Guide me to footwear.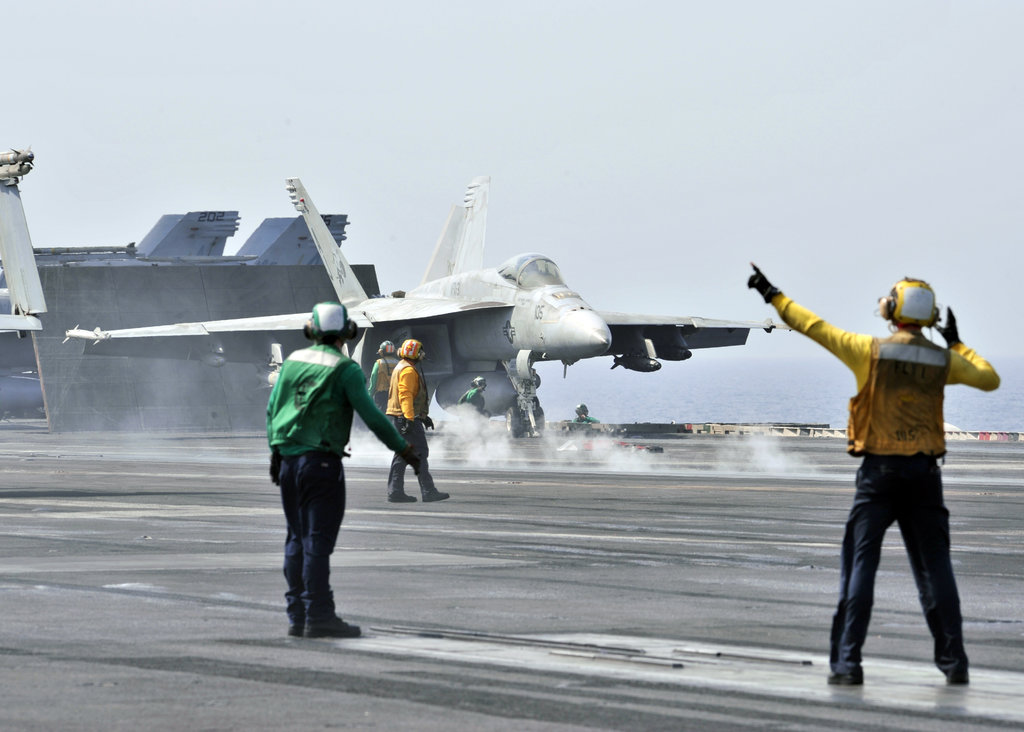
Guidance: region(424, 491, 449, 507).
